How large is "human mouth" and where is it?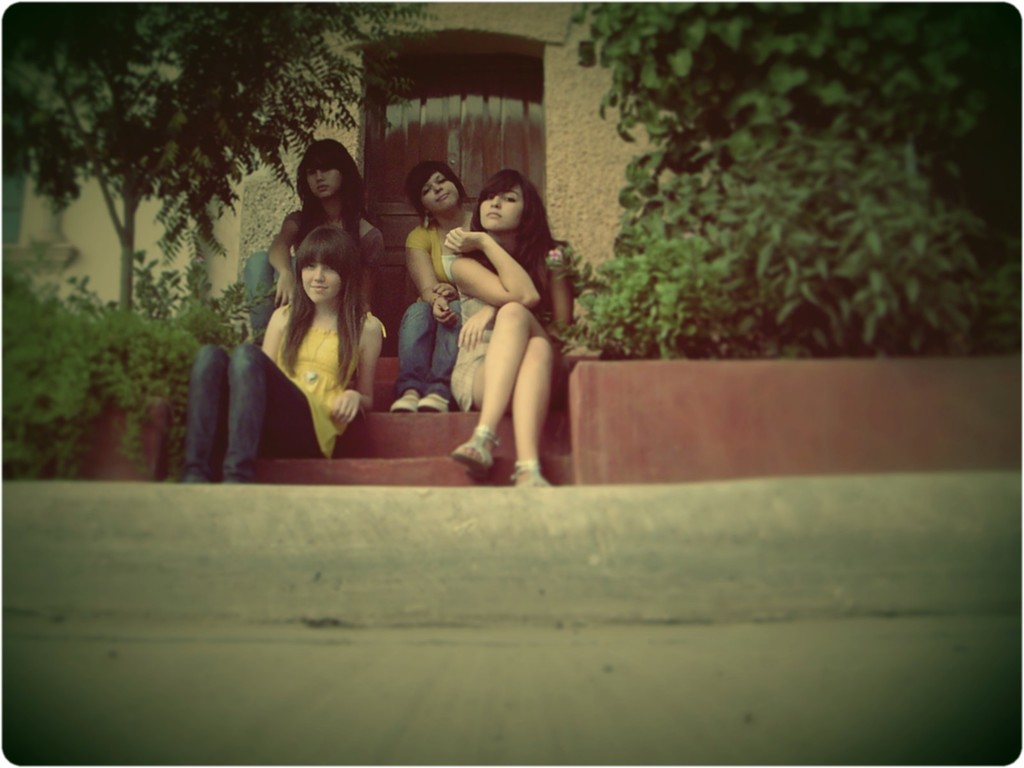
Bounding box: locate(316, 186, 324, 193).
